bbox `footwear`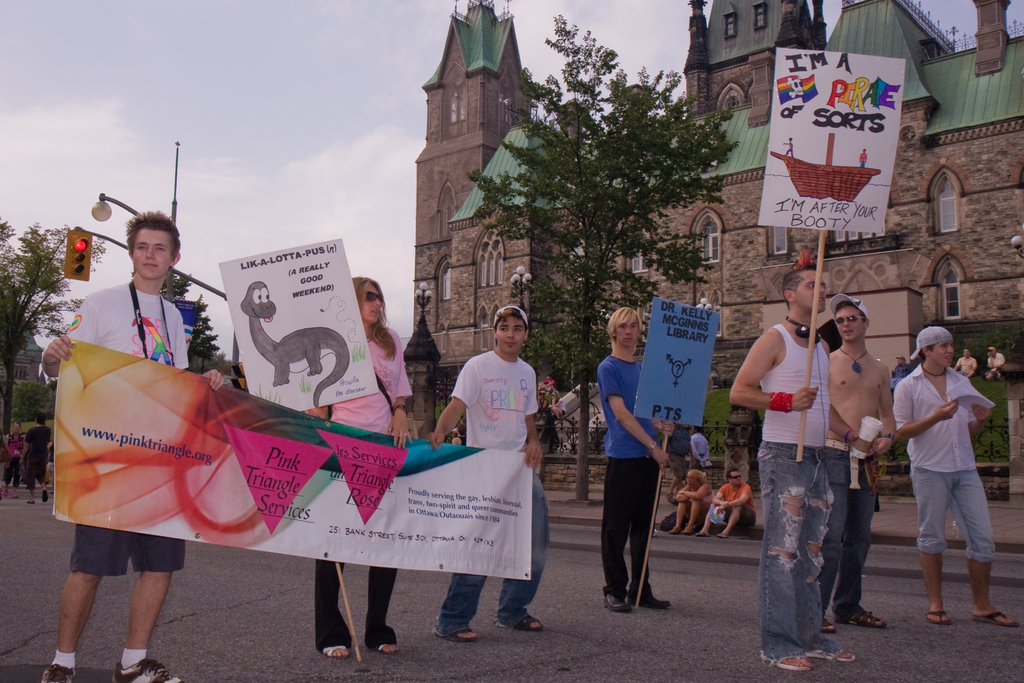
box=[669, 524, 681, 536]
